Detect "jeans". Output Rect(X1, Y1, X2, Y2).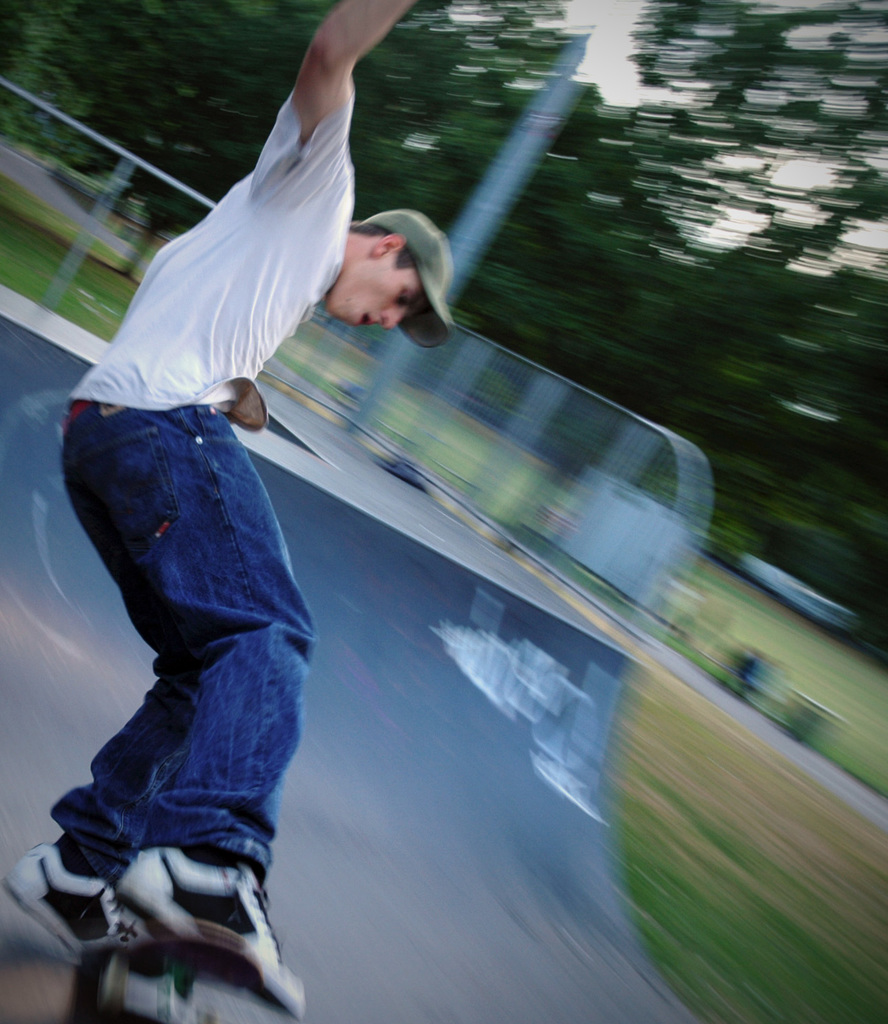
Rect(36, 405, 339, 968).
